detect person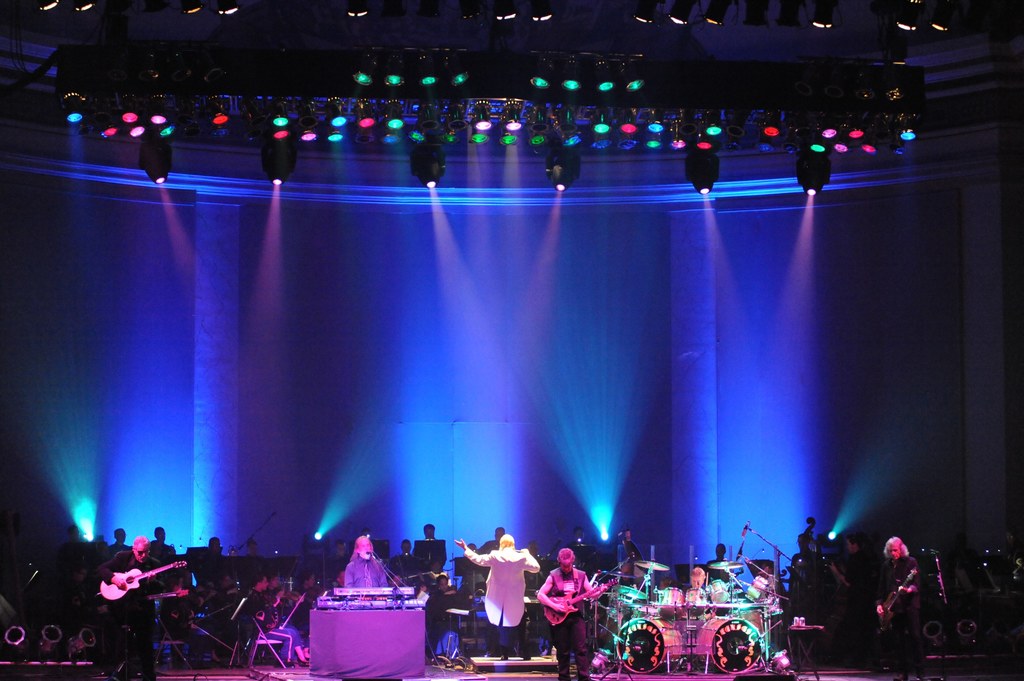
[x1=95, y1=537, x2=164, y2=677]
